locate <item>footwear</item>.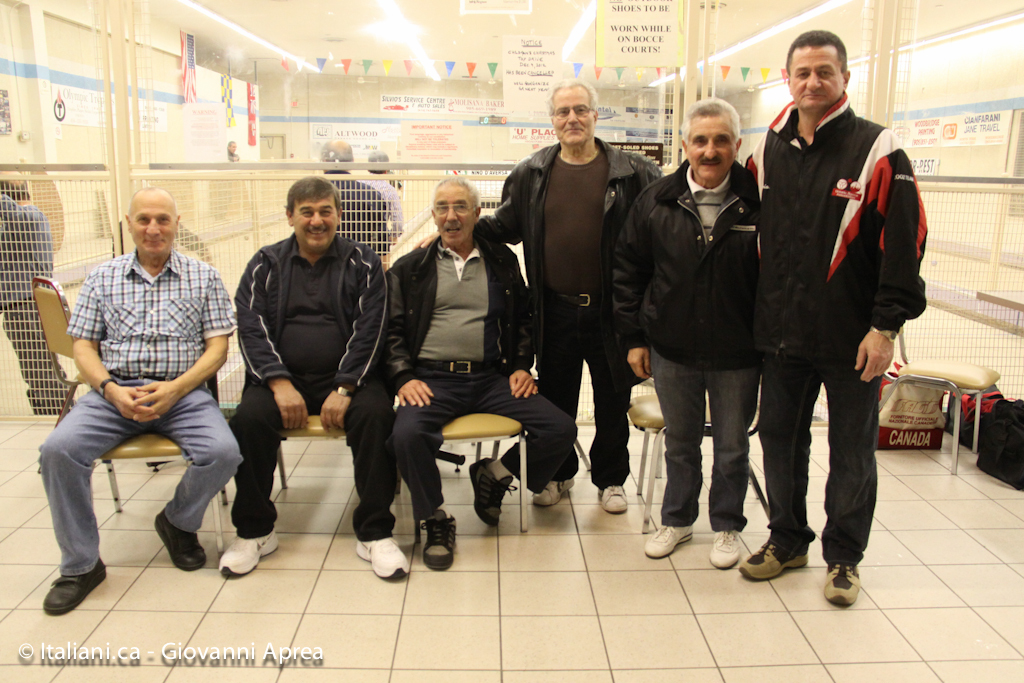
Bounding box: 820/558/857/610.
